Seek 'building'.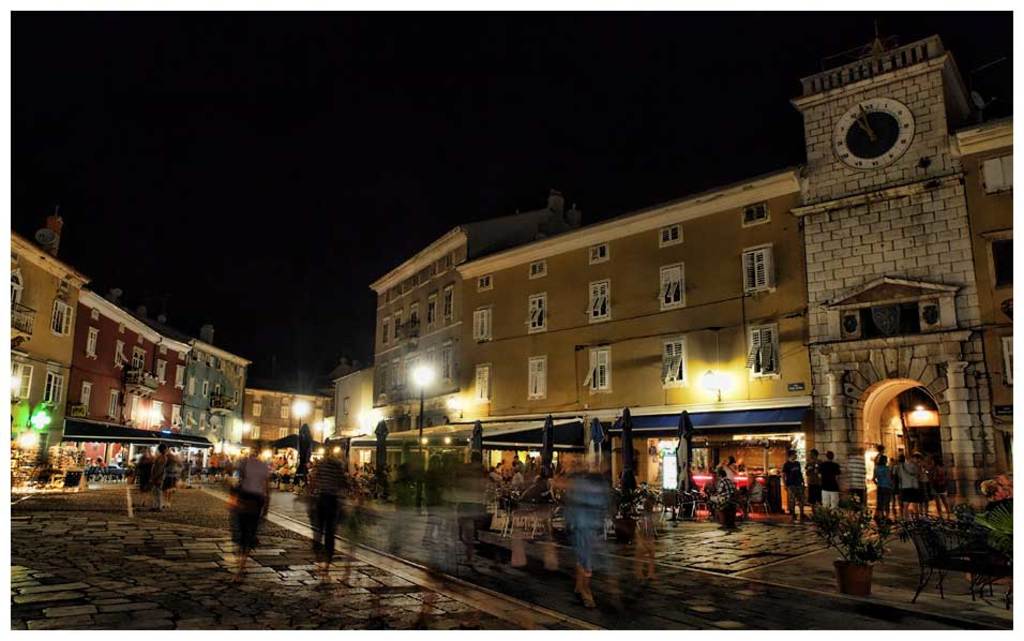
left=457, top=162, right=797, bottom=506.
